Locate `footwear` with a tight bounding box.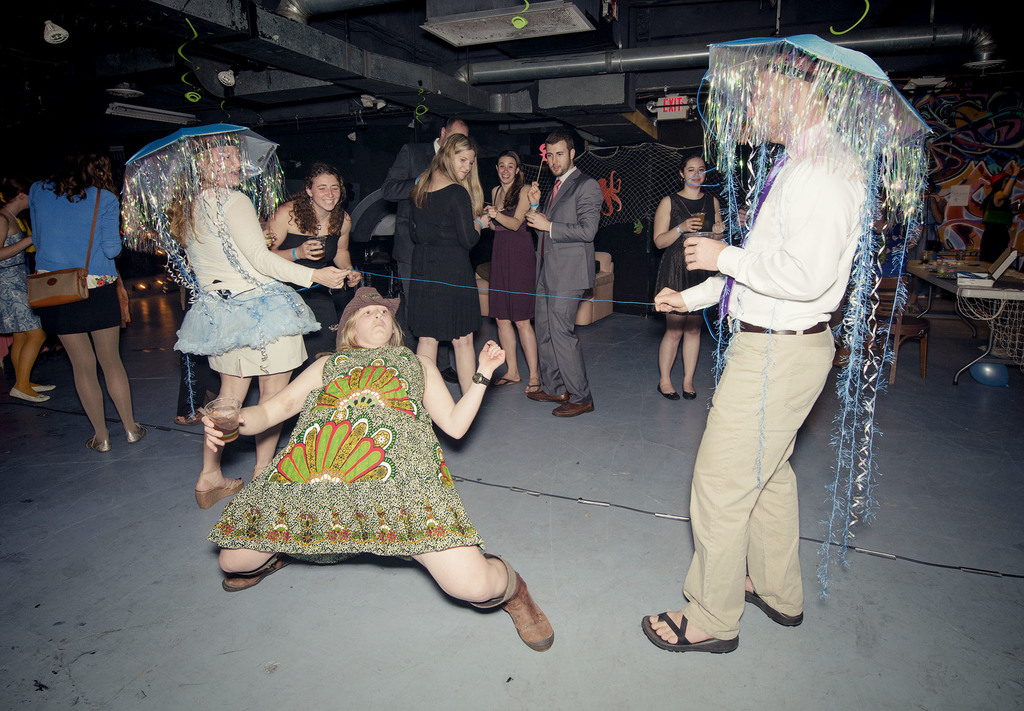
<box>638,610,742,654</box>.
